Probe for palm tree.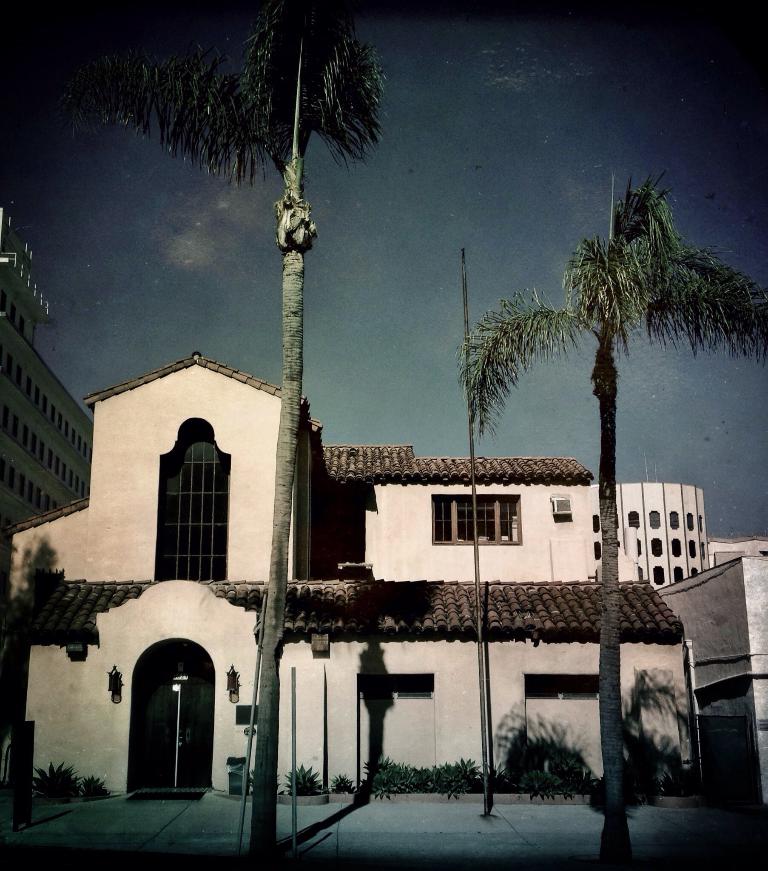
Probe result: l=144, t=5, r=356, b=842.
